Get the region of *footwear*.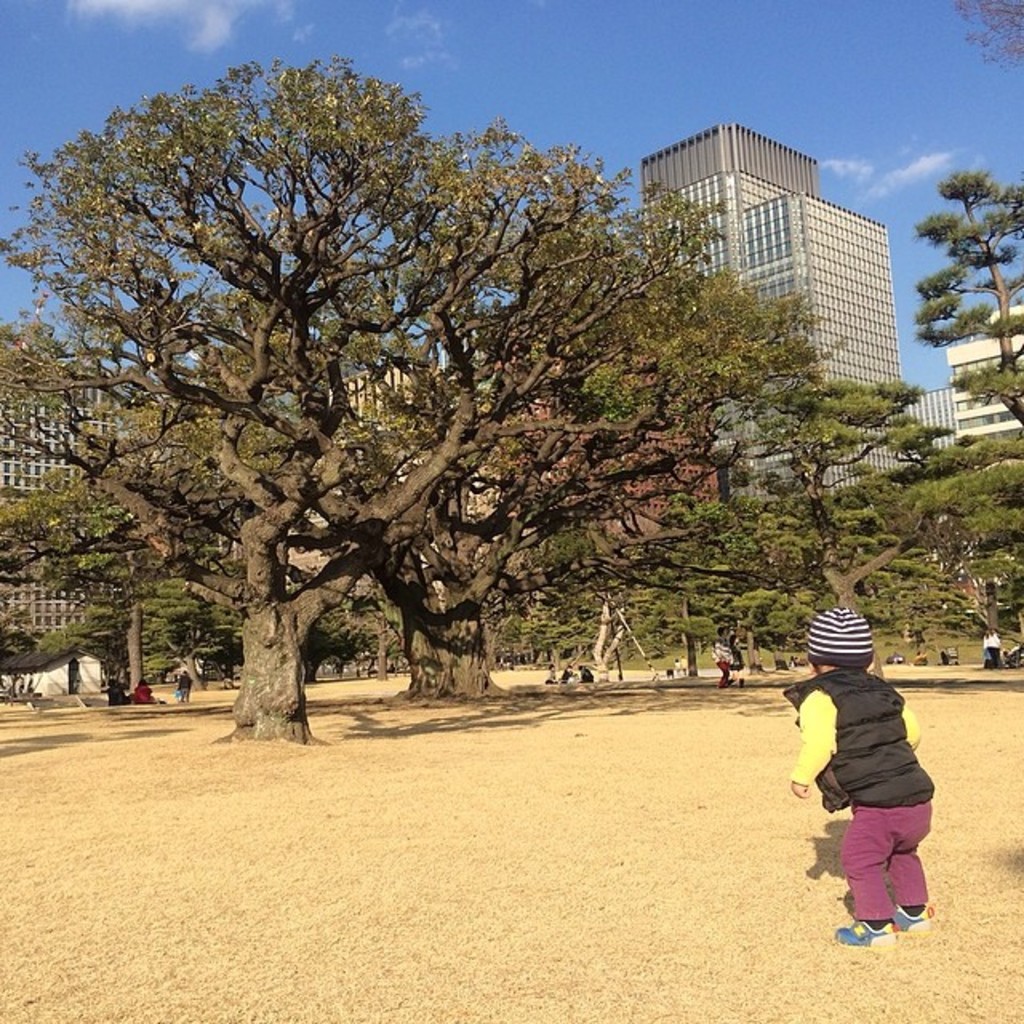
locate(832, 915, 896, 946).
